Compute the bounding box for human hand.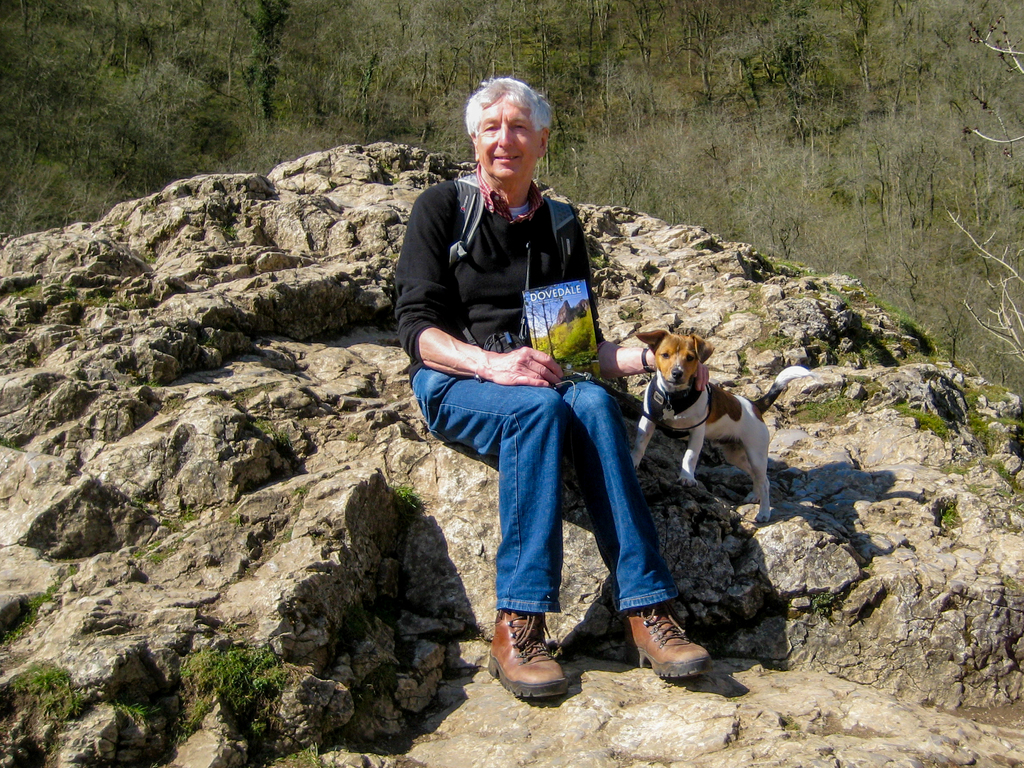
box(486, 342, 563, 387).
